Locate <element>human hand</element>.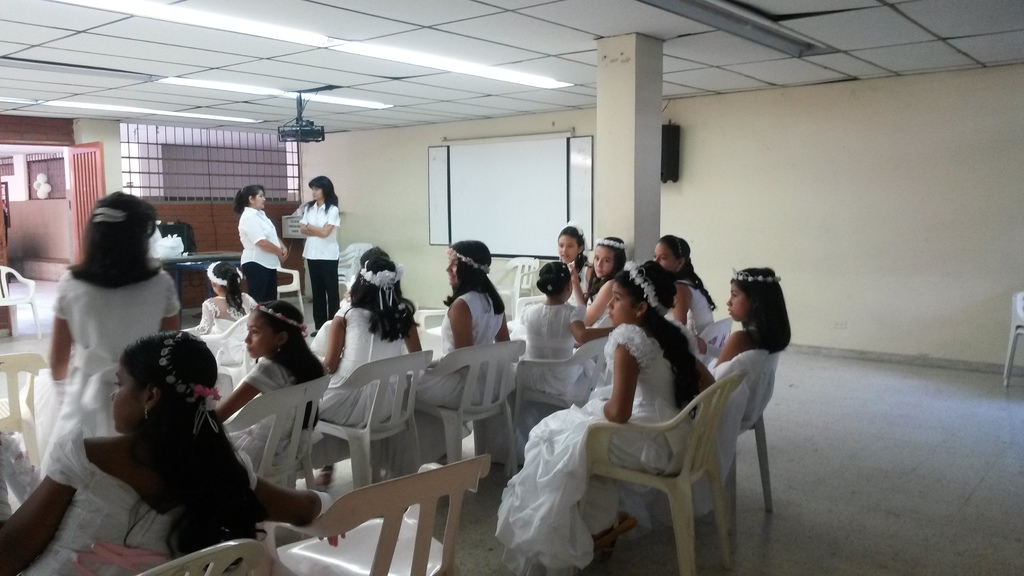
Bounding box: x1=282 y1=248 x2=289 y2=263.
